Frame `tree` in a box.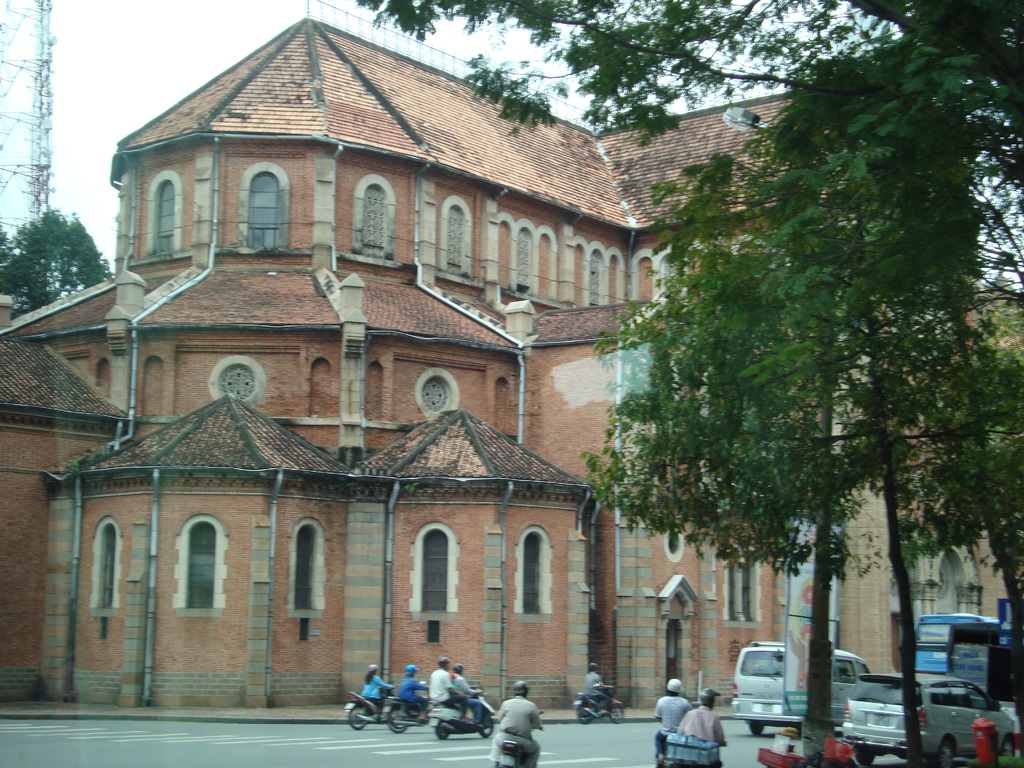
0 209 113 321.
